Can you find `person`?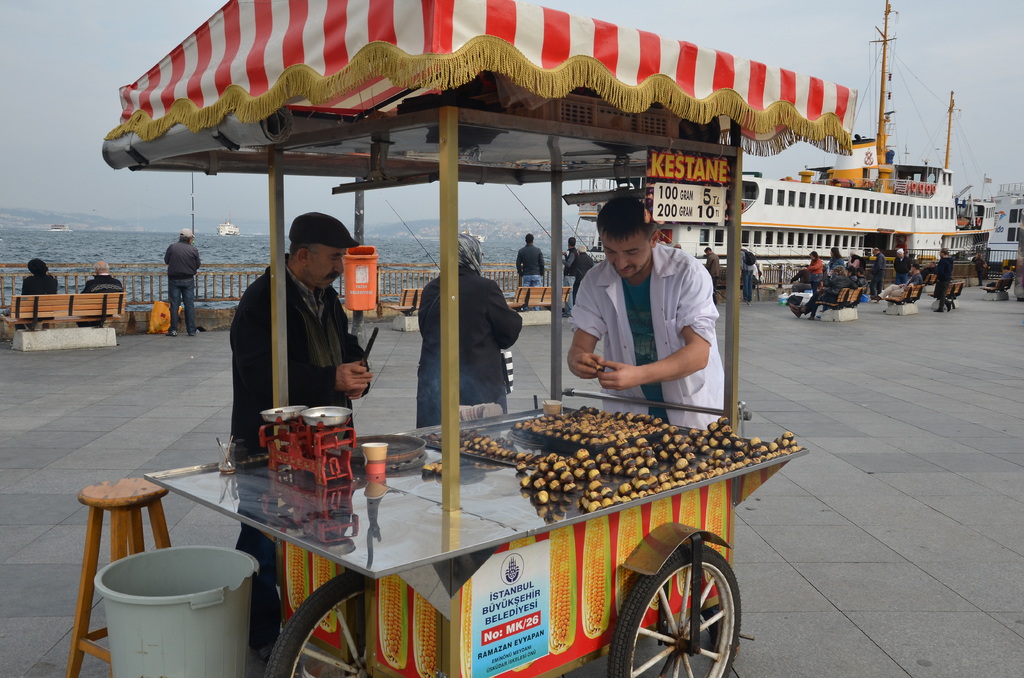
Yes, bounding box: 560:234:593:319.
